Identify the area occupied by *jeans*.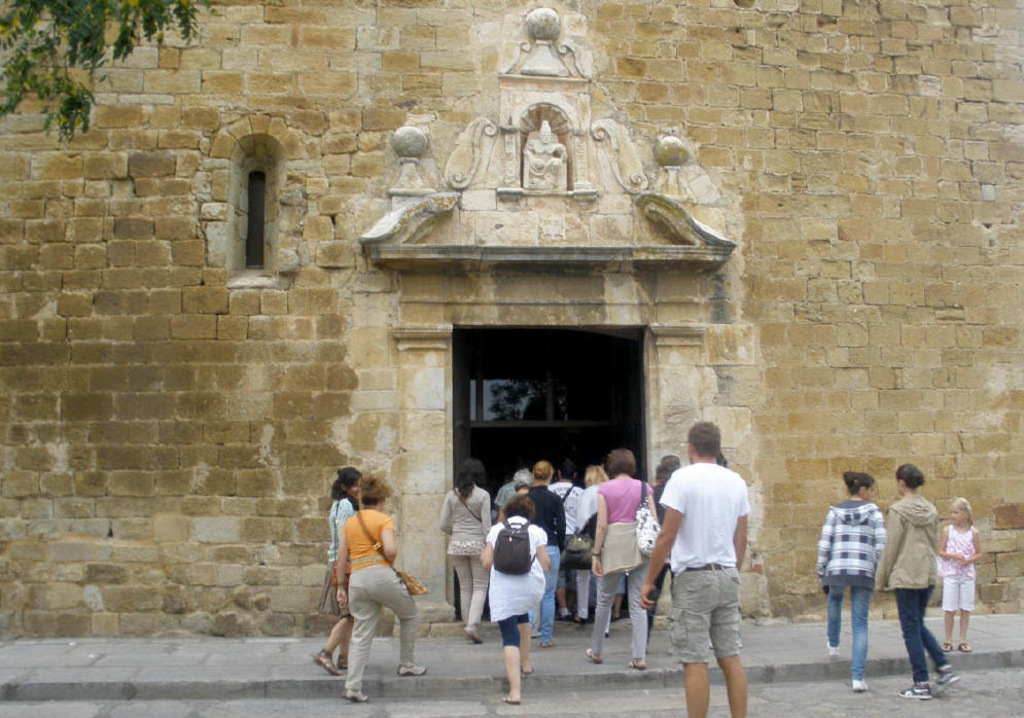
Area: Rect(449, 554, 494, 632).
